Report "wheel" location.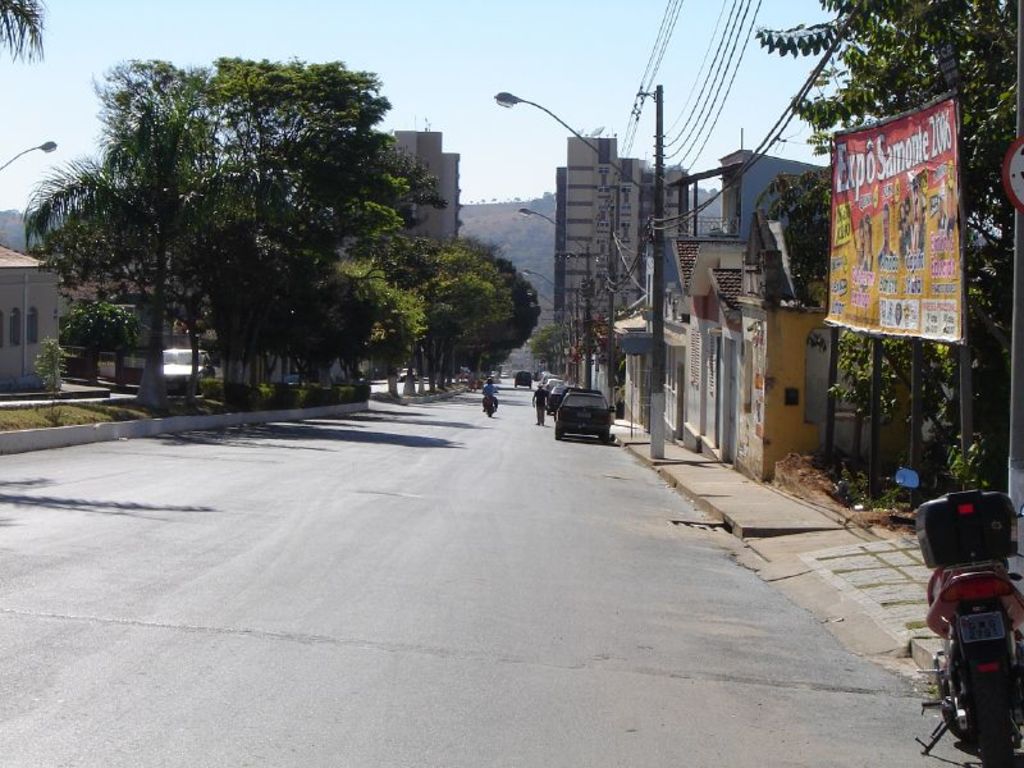
Report: <box>602,434,608,444</box>.
